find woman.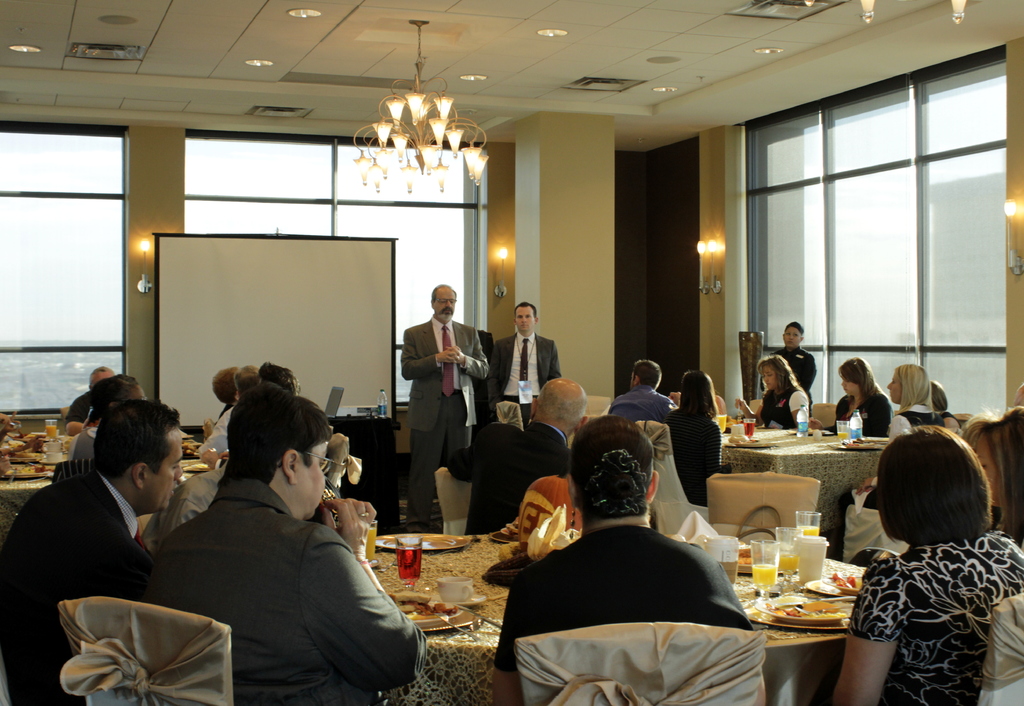
<region>829, 419, 1023, 705</region>.
